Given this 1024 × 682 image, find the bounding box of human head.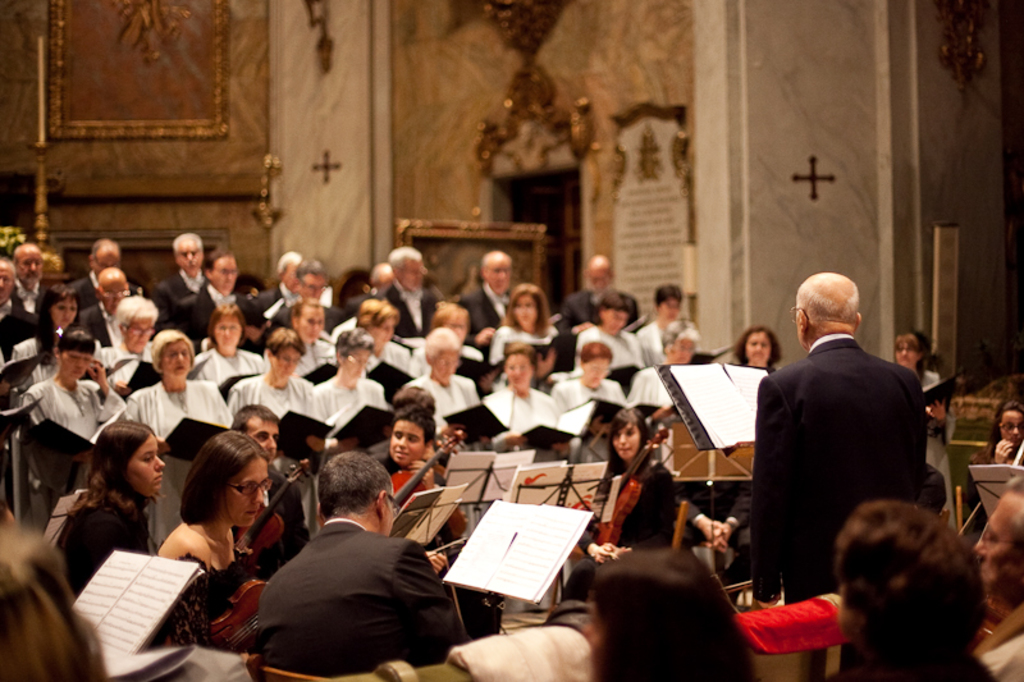
rect(113, 294, 154, 352).
